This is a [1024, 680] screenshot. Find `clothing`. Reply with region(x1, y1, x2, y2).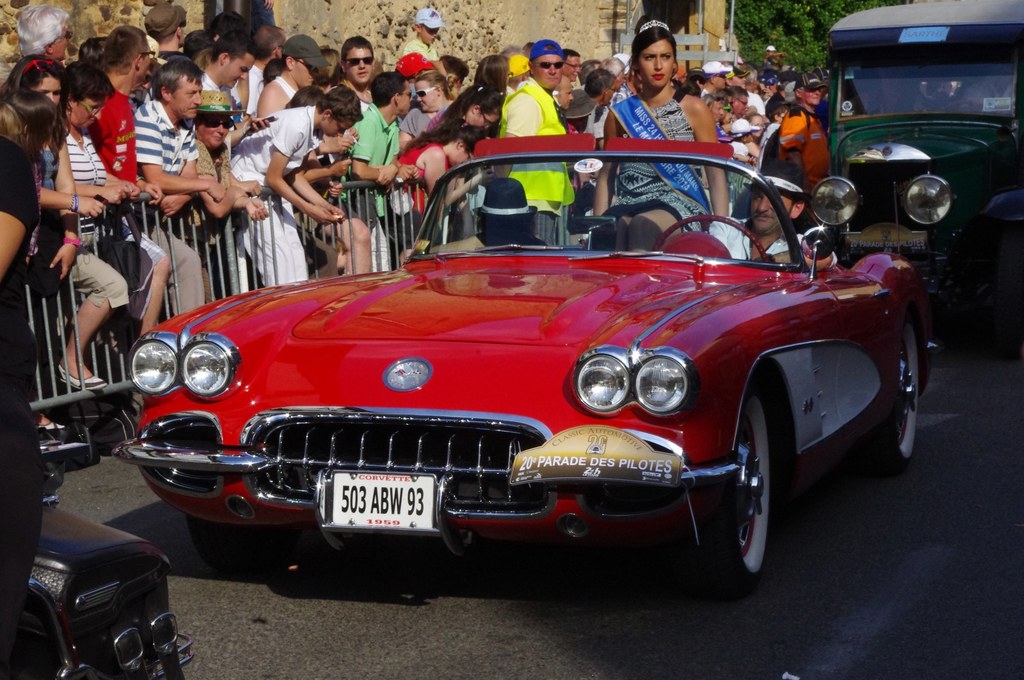
region(183, 138, 229, 298).
